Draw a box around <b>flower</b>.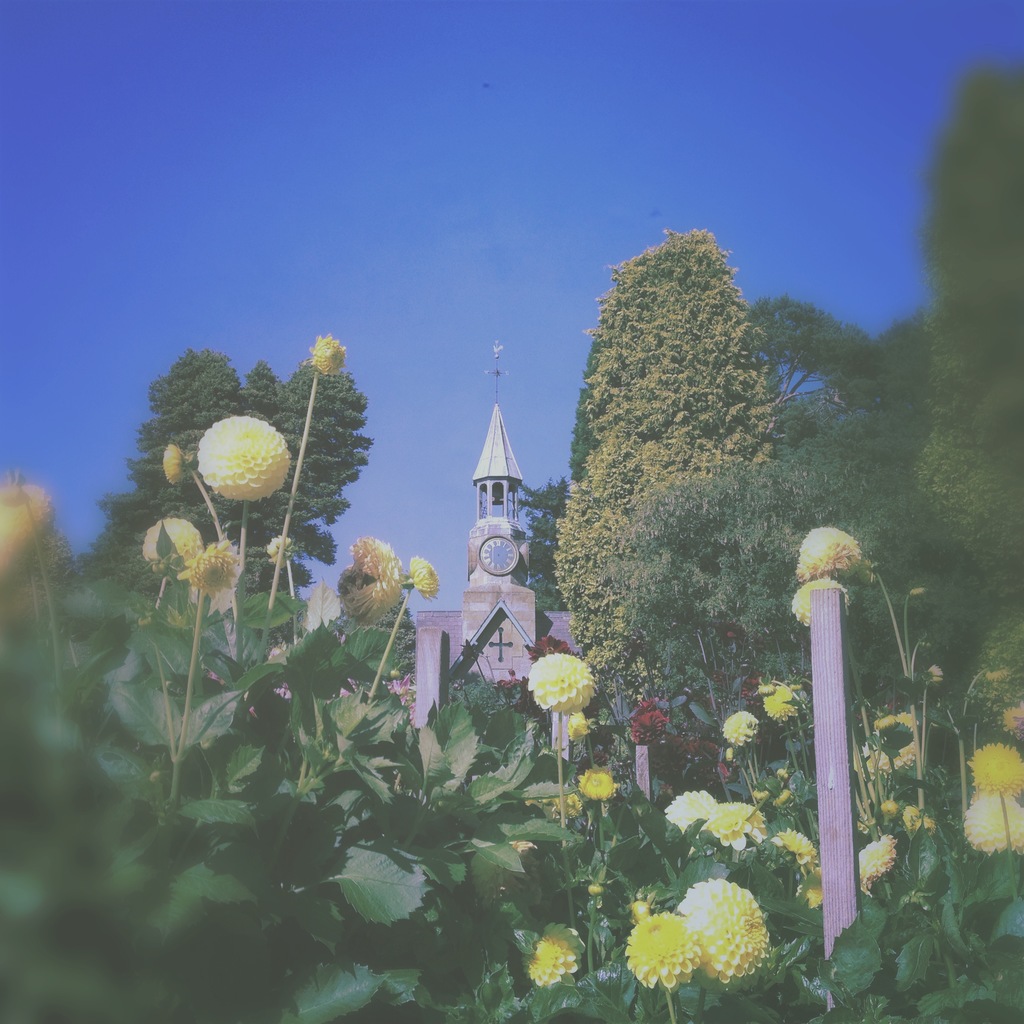
567:714:592:735.
